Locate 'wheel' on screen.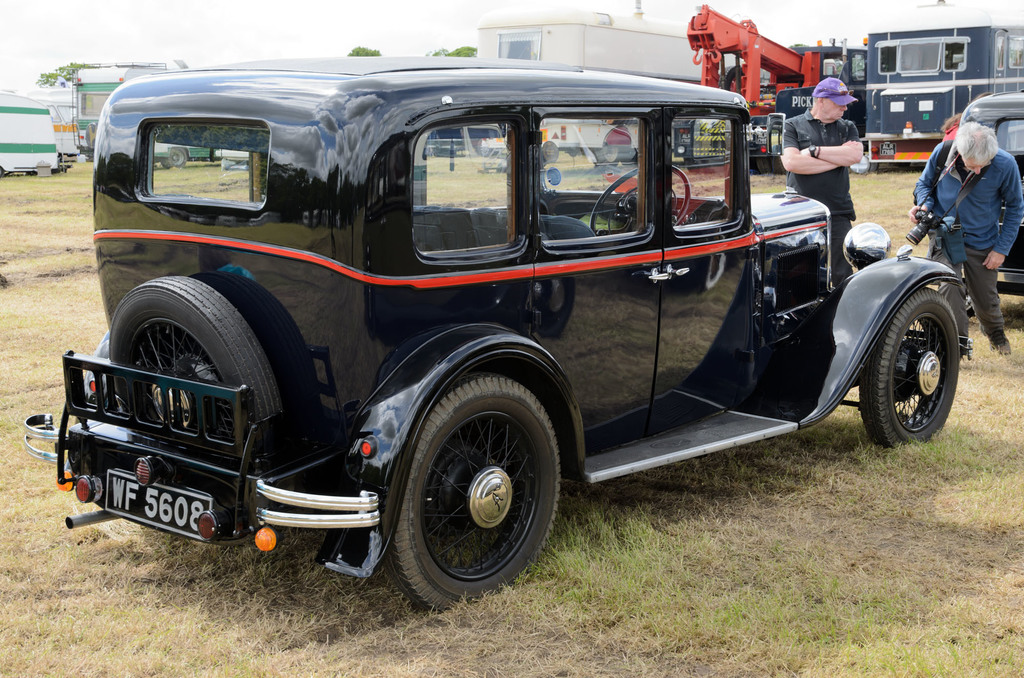
On screen at x1=858, y1=289, x2=961, y2=446.
